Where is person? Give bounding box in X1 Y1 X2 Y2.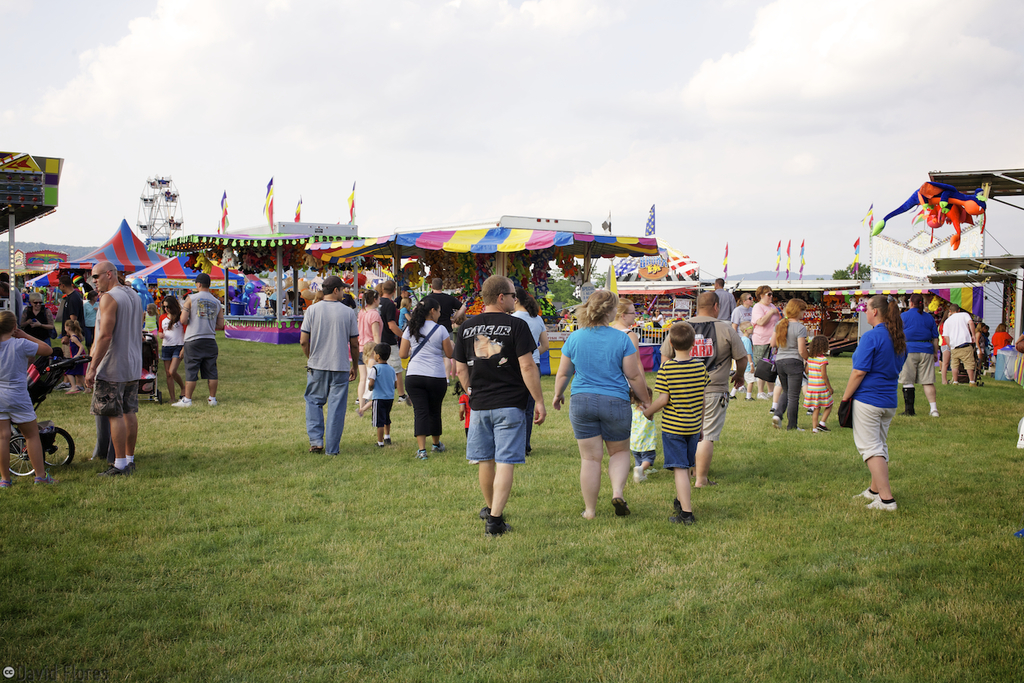
0 310 56 493.
